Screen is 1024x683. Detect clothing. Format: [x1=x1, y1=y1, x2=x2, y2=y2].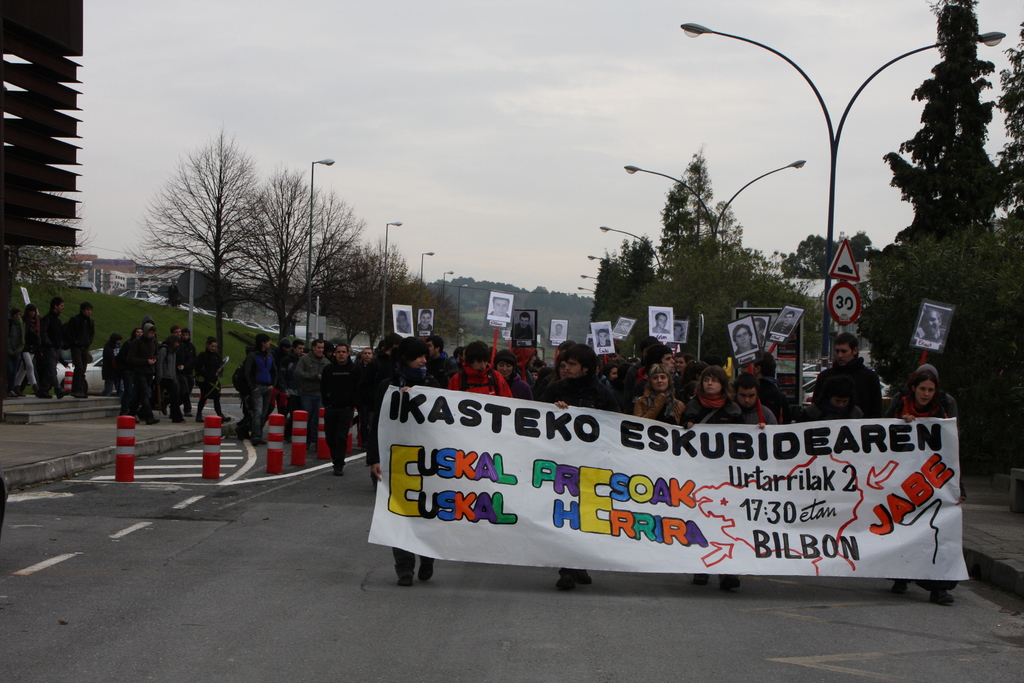
[x1=748, y1=370, x2=780, y2=416].
